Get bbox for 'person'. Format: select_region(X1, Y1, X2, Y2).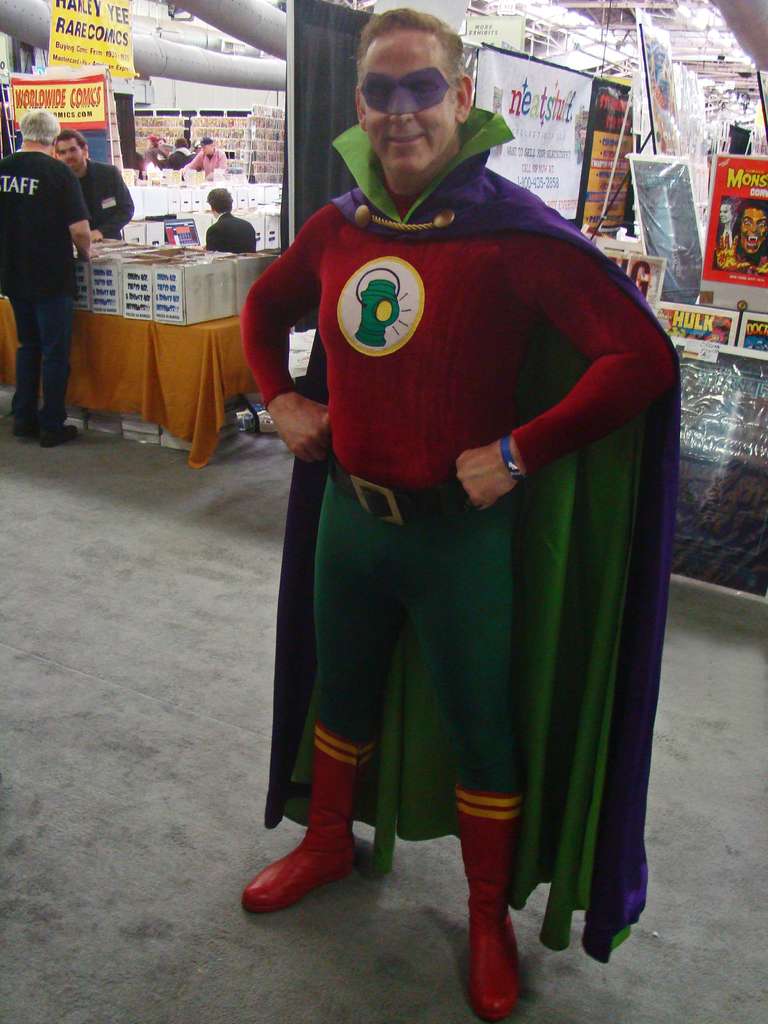
select_region(204, 189, 258, 249).
